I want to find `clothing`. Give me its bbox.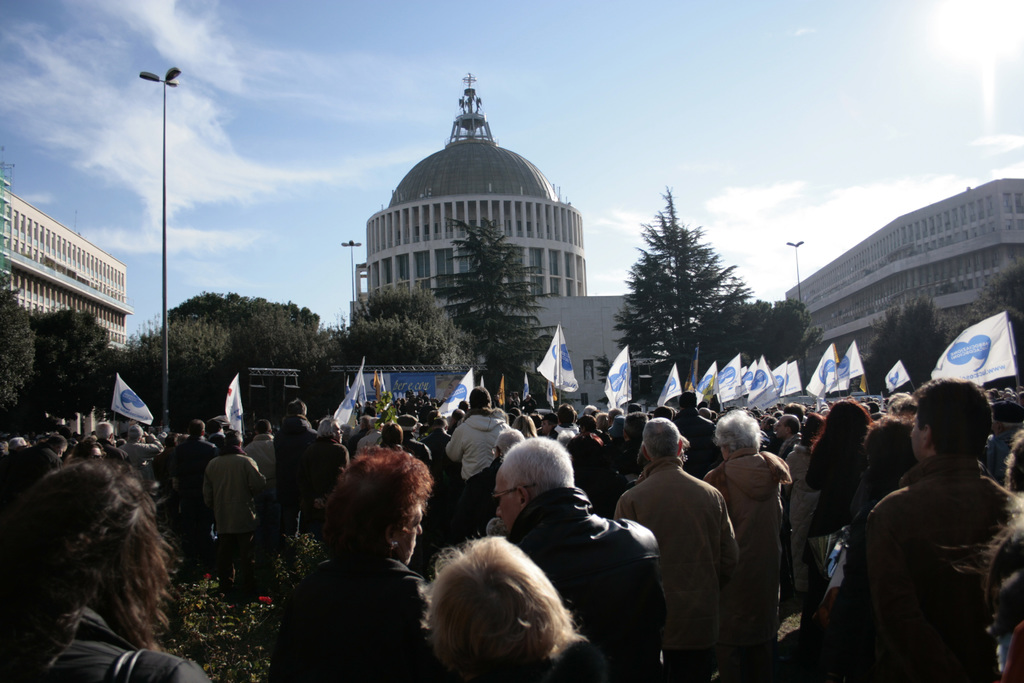
bbox=(279, 552, 436, 682).
